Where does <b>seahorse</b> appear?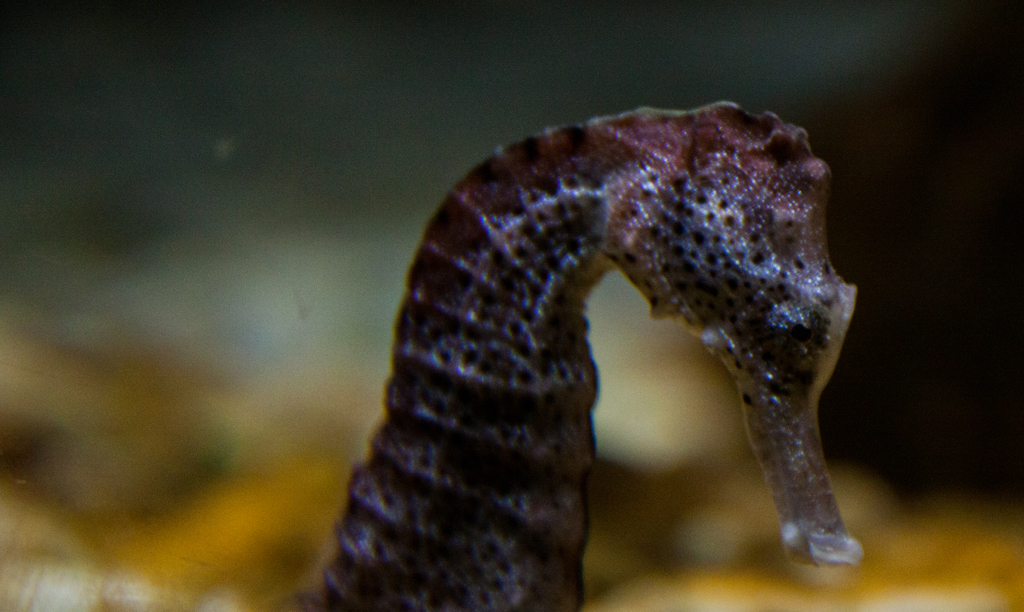
Appears at <box>308,95,867,611</box>.
